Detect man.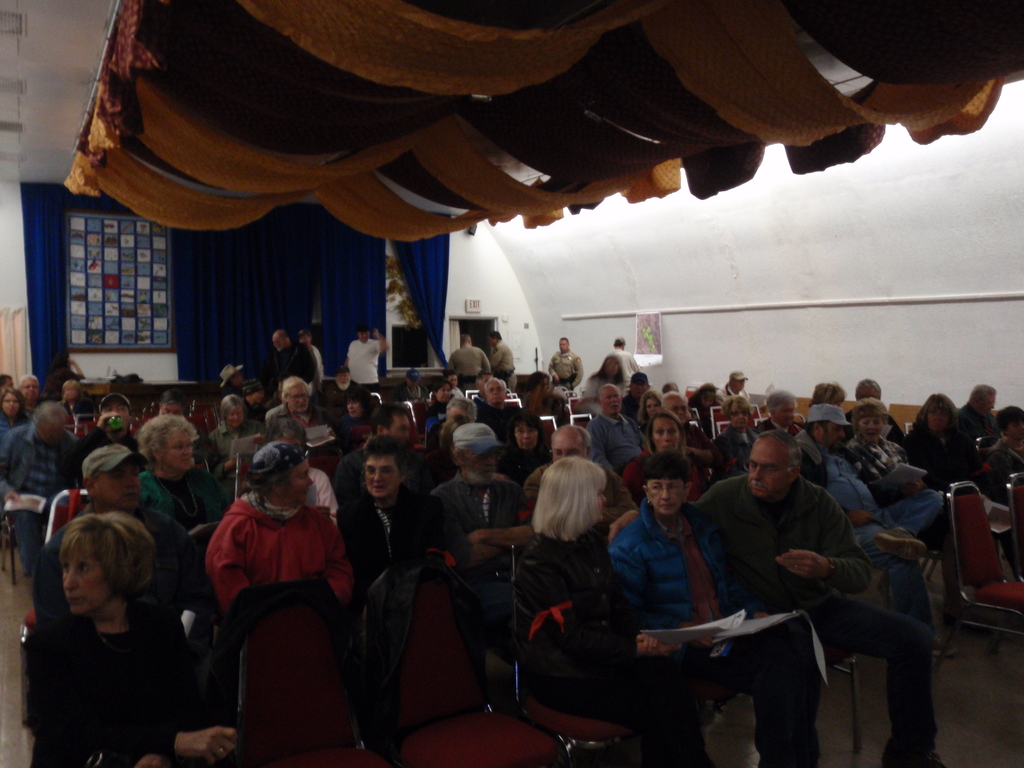
Detected at [x1=447, y1=371, x2=462, y2=406].
